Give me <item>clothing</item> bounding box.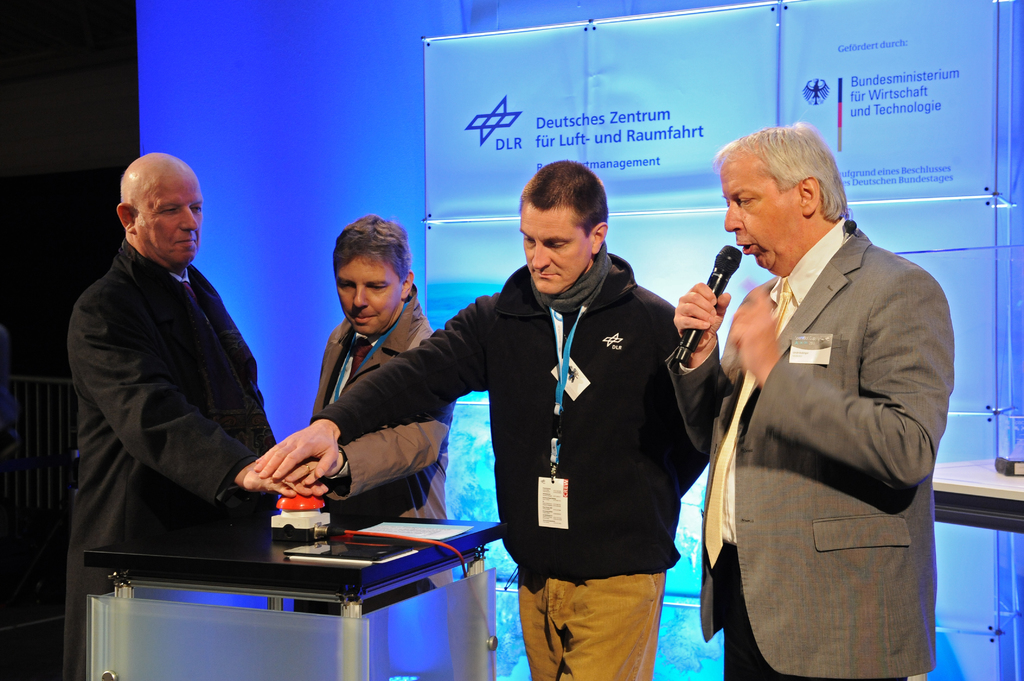
box(52, 180, 304, 591).
